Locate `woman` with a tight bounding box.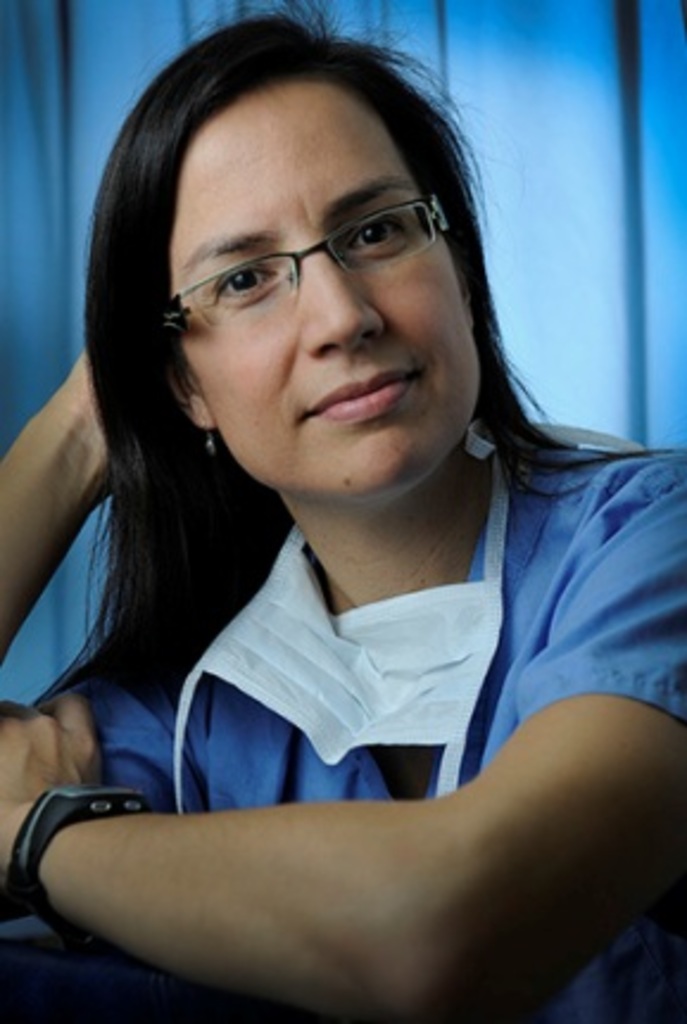
box(5, 0, 666, 991).
